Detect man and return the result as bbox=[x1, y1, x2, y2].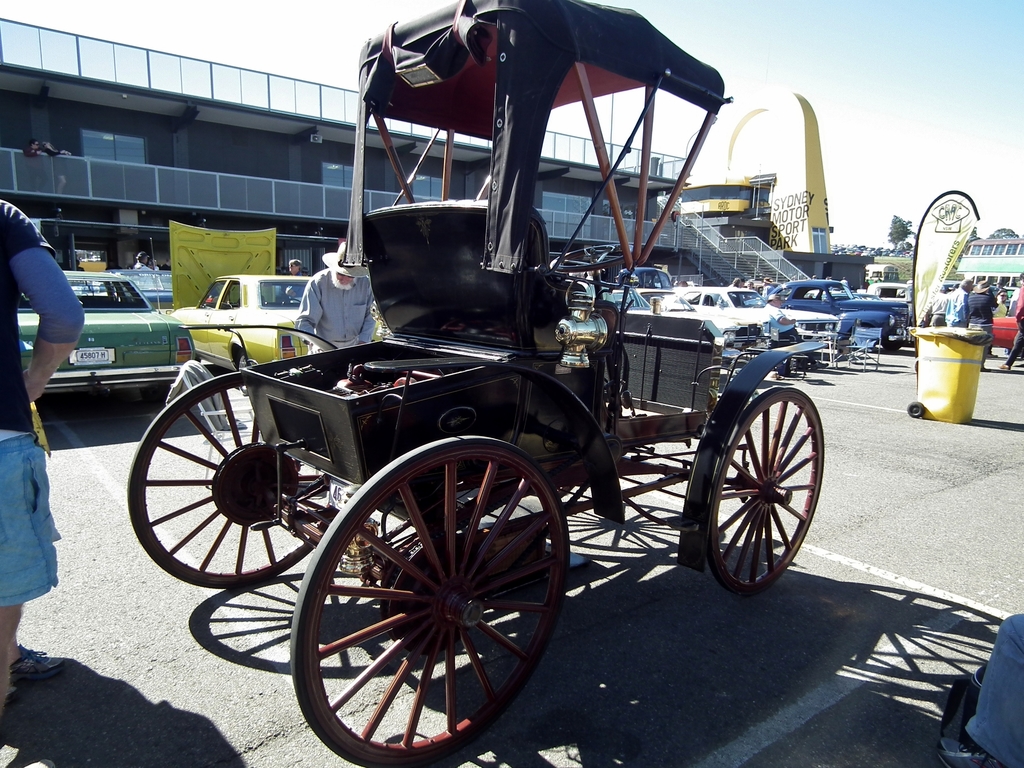
bbox=[947, 278, 972, 323].
